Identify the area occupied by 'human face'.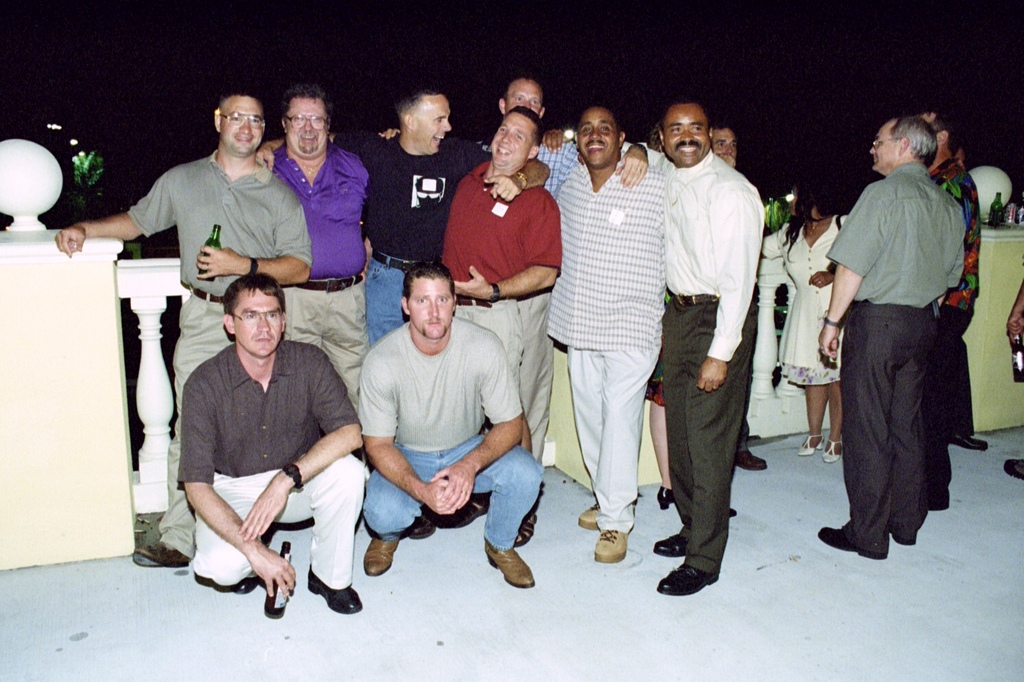
Area: x1=503 y1=75 x2=547 y2=113.
